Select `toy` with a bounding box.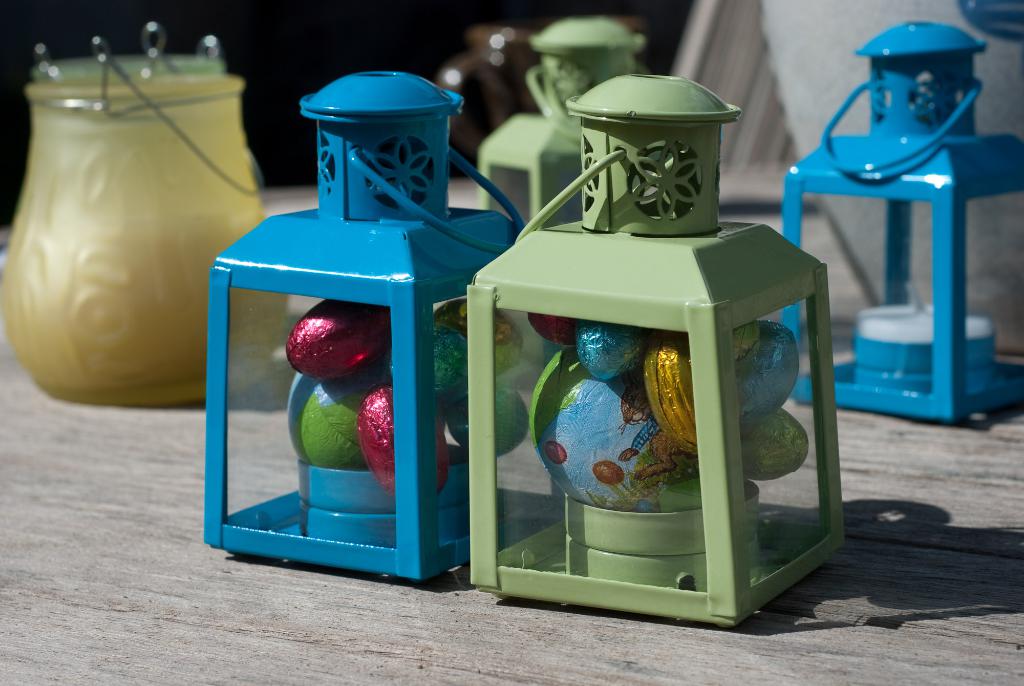
(2,21,291,407).
